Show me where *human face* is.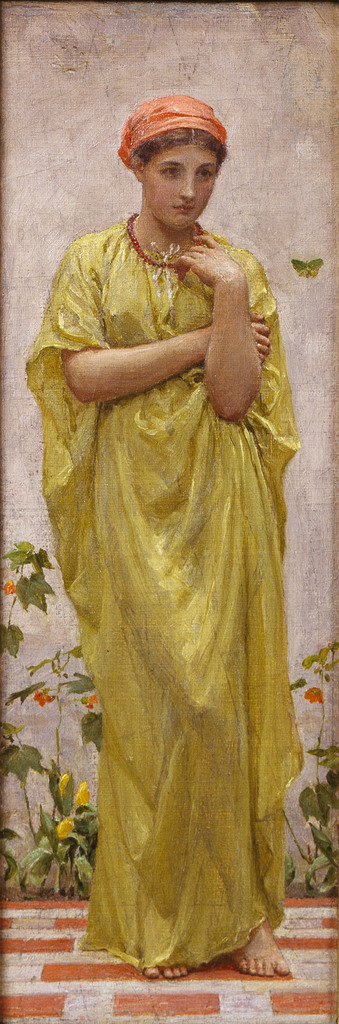
*human face* is at box=[138, 144, 218, 229].
